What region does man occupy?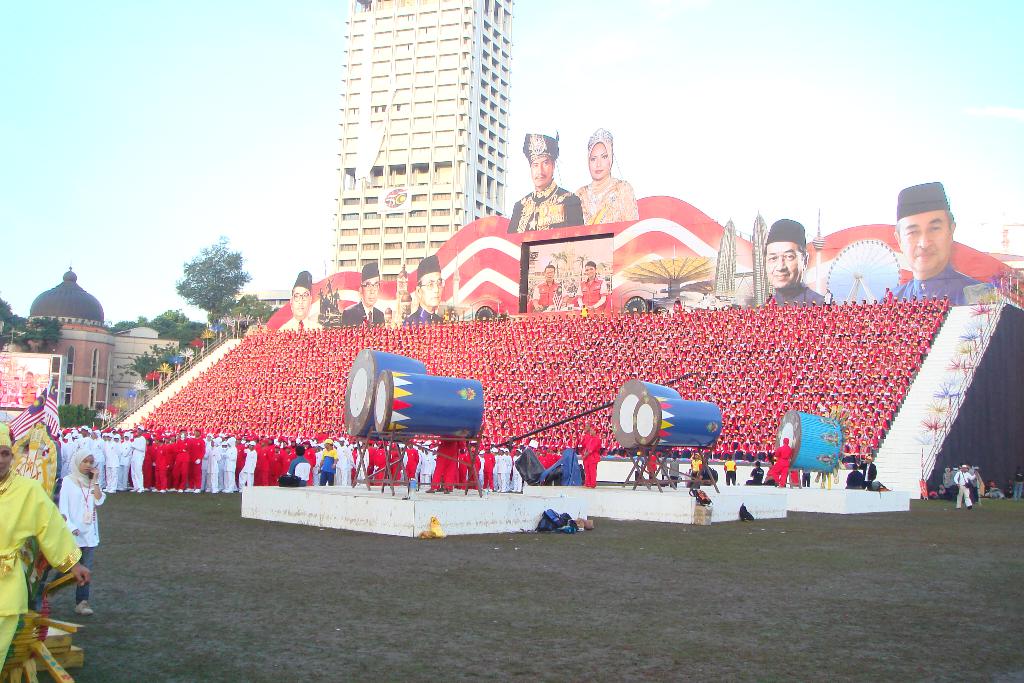
crop(867, 190, 1001, 318).
